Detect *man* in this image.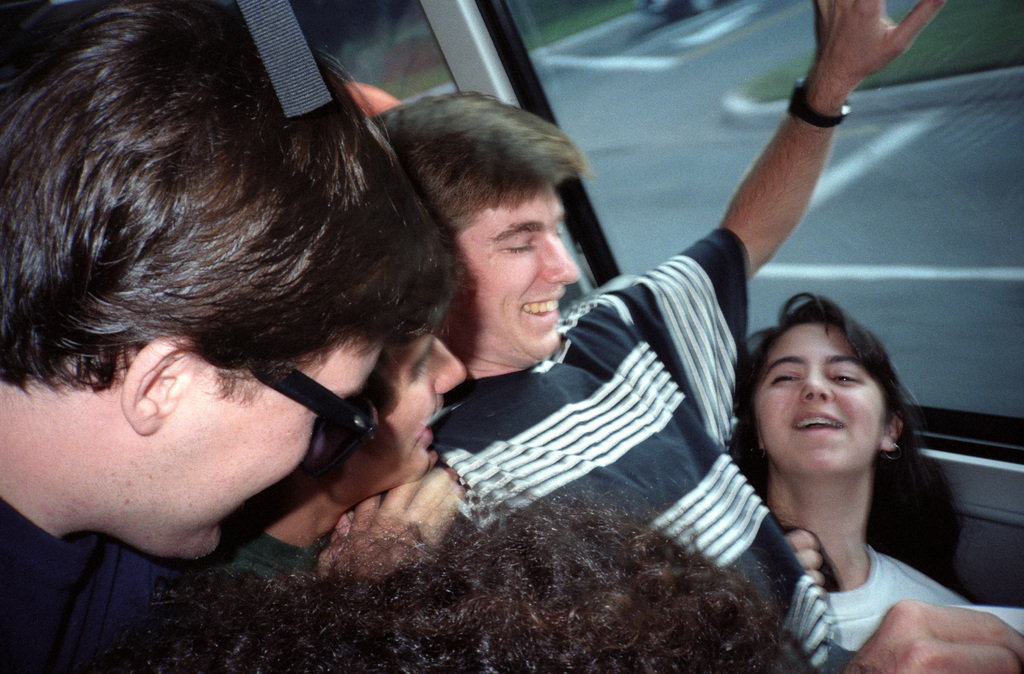
Detection: box(203, 321, 468, 586).
